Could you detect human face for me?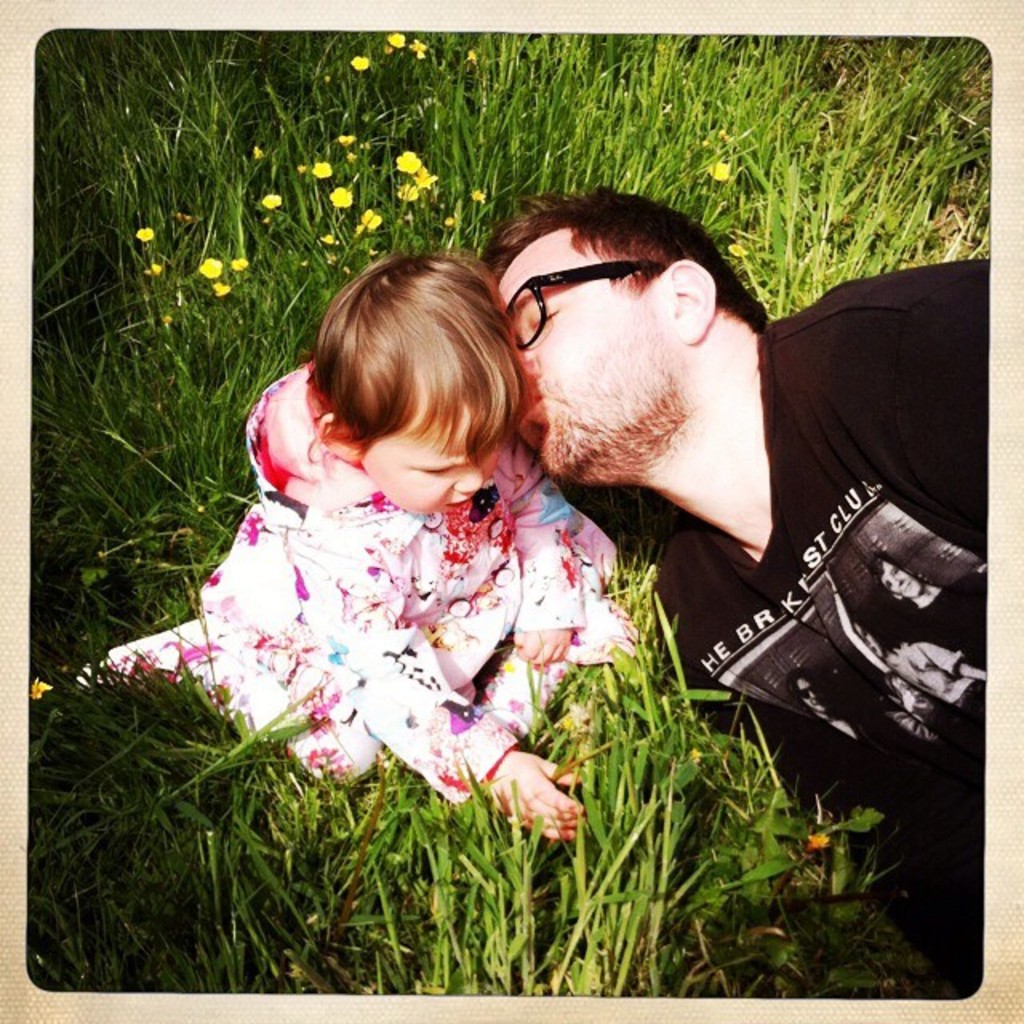
Detection result: <region>365, 432, 483, 515</region>.
